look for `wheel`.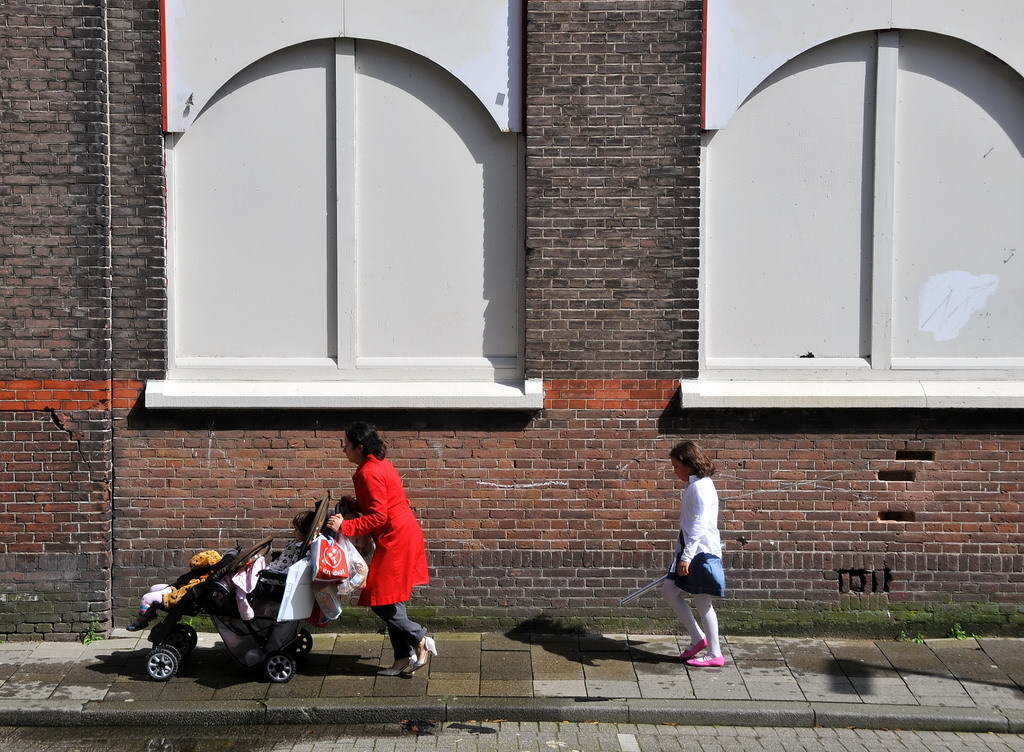
Found: x1=265 y1=648 x2=294 y2=685.
